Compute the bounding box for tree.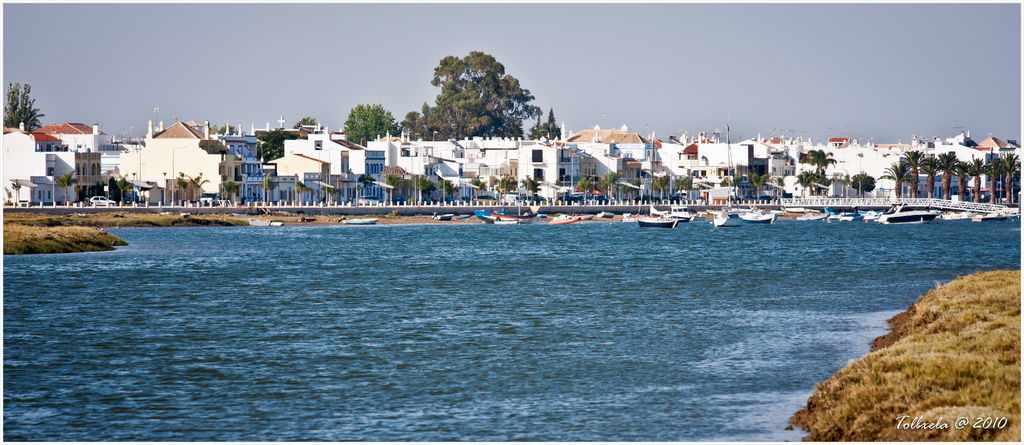
locate(383, 171, 404, 199).
